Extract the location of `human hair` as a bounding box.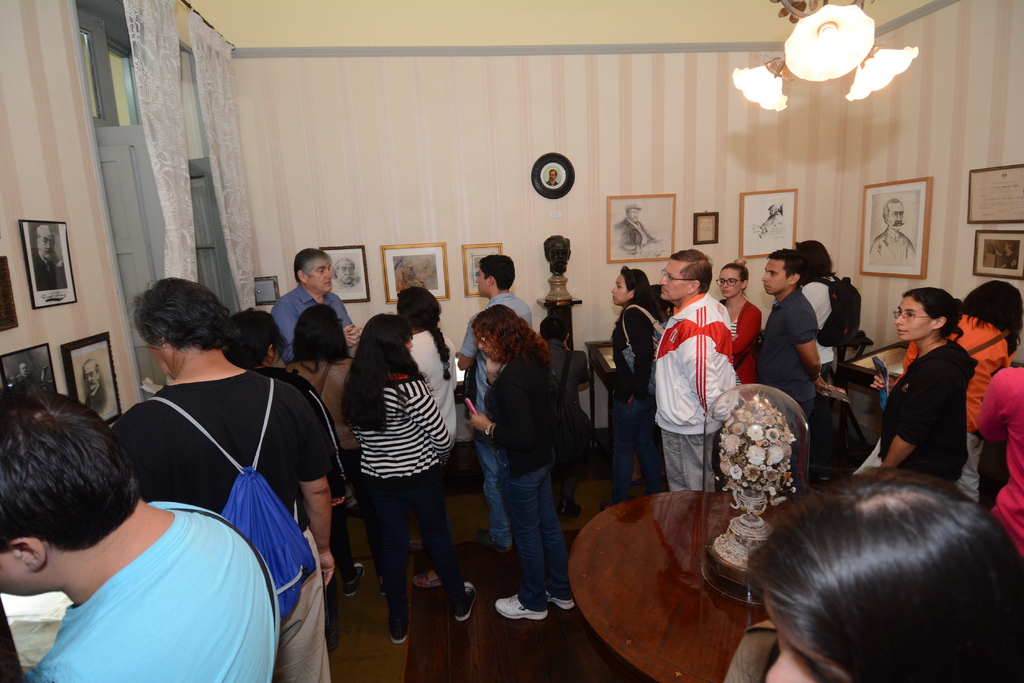
box(904, 285, 961, 333).
